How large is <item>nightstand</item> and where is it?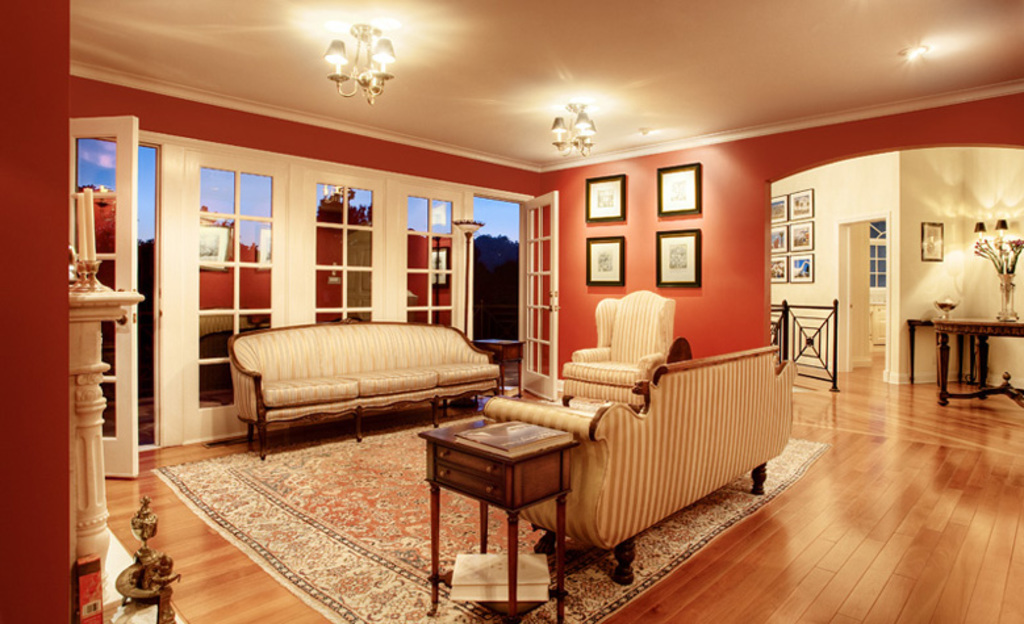
Bounding box: [932, 307, 1023, 403].
